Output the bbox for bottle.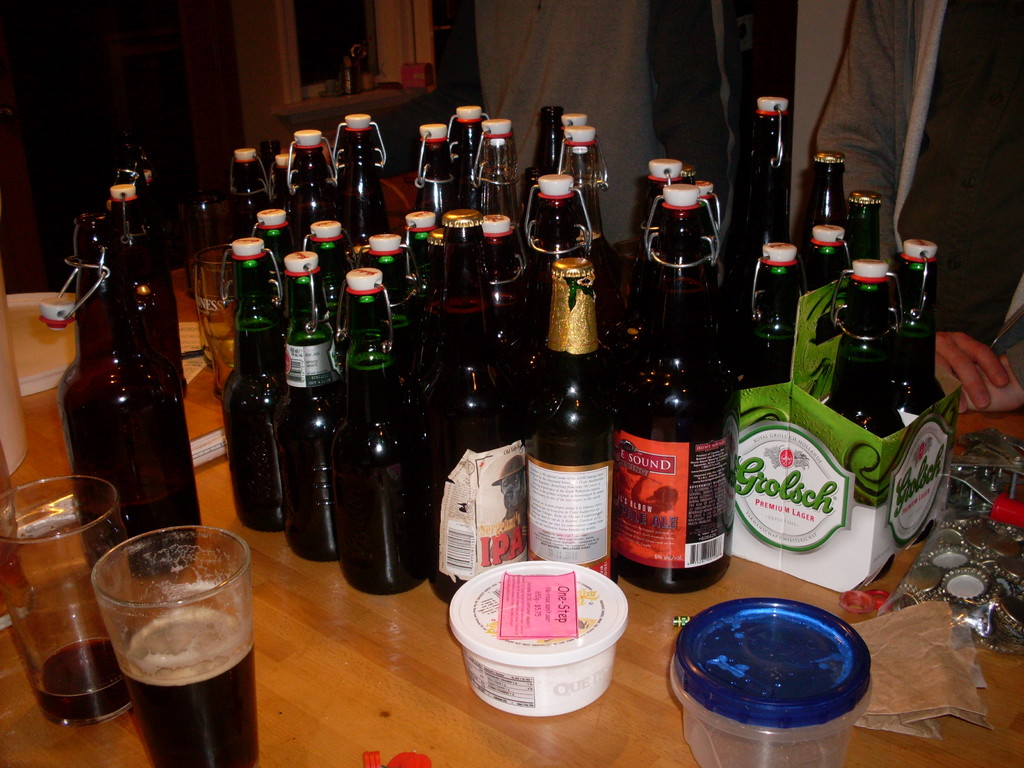
box=[617, 181, 739, 596].
